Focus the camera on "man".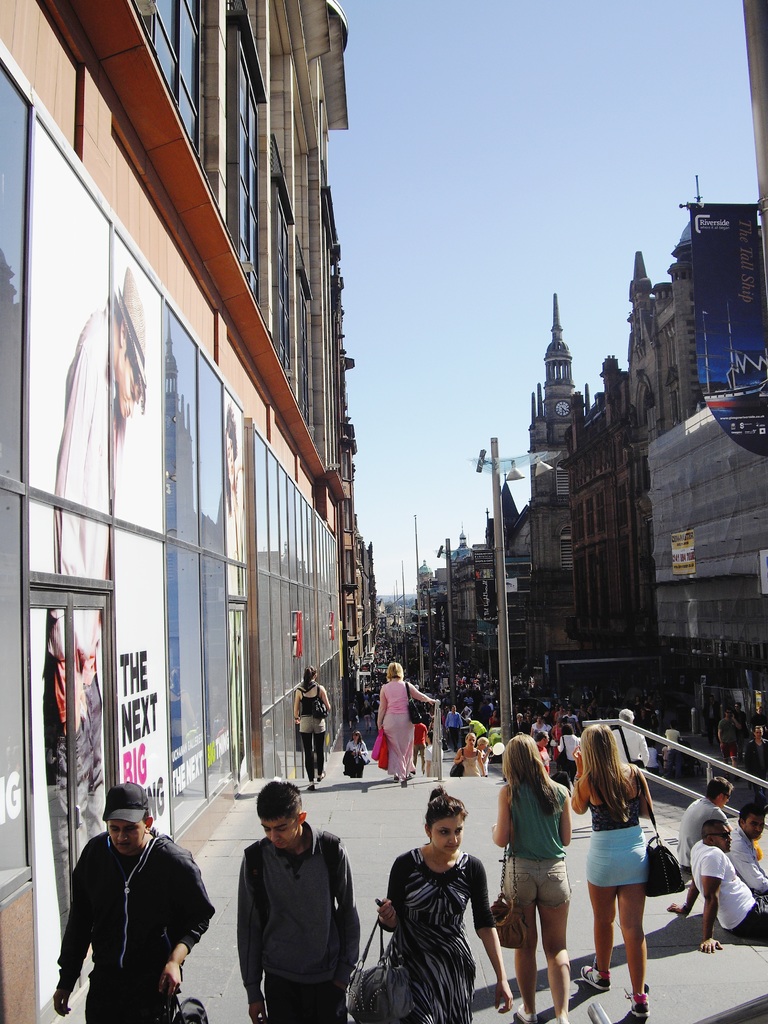
Focus region: Rect(678, 773, 735, 873).
